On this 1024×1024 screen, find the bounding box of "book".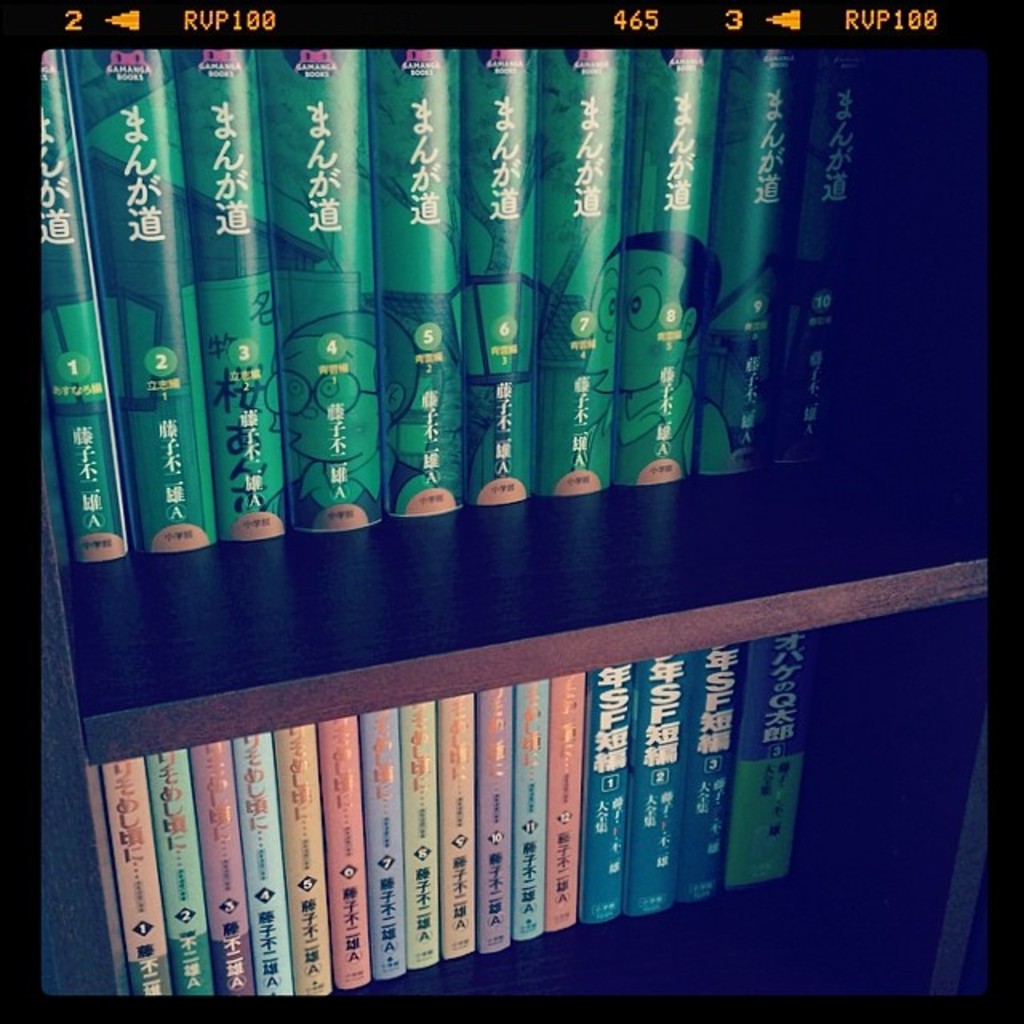
Bounding box: {"x1": 701, "y1": 46, "x2": 806, "y2": 483}.
